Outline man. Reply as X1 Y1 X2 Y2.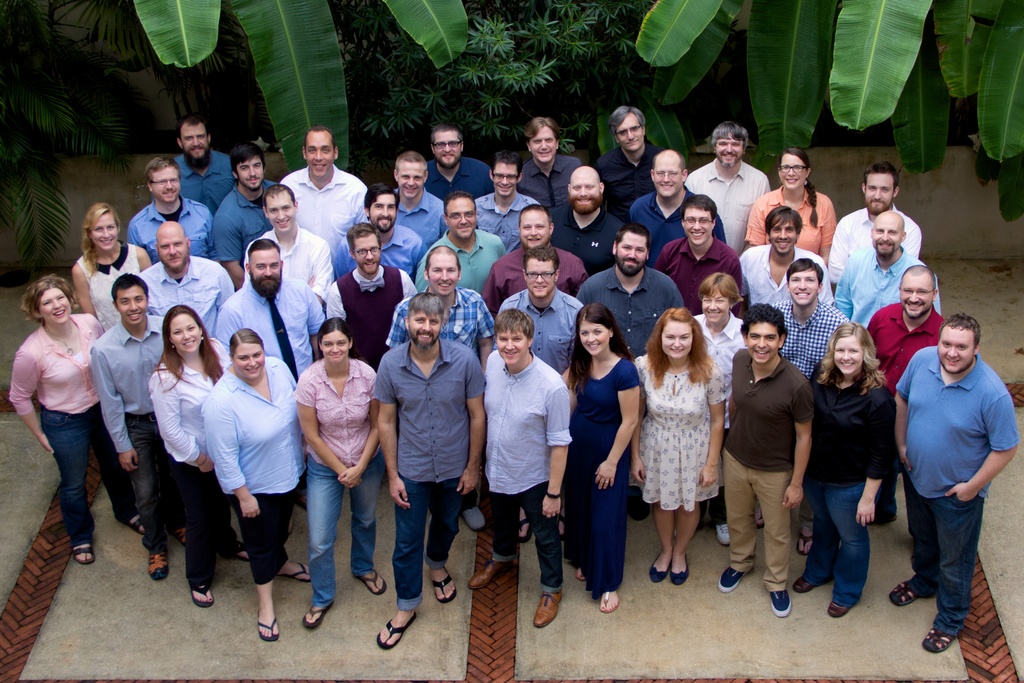
627 147 729 270.
